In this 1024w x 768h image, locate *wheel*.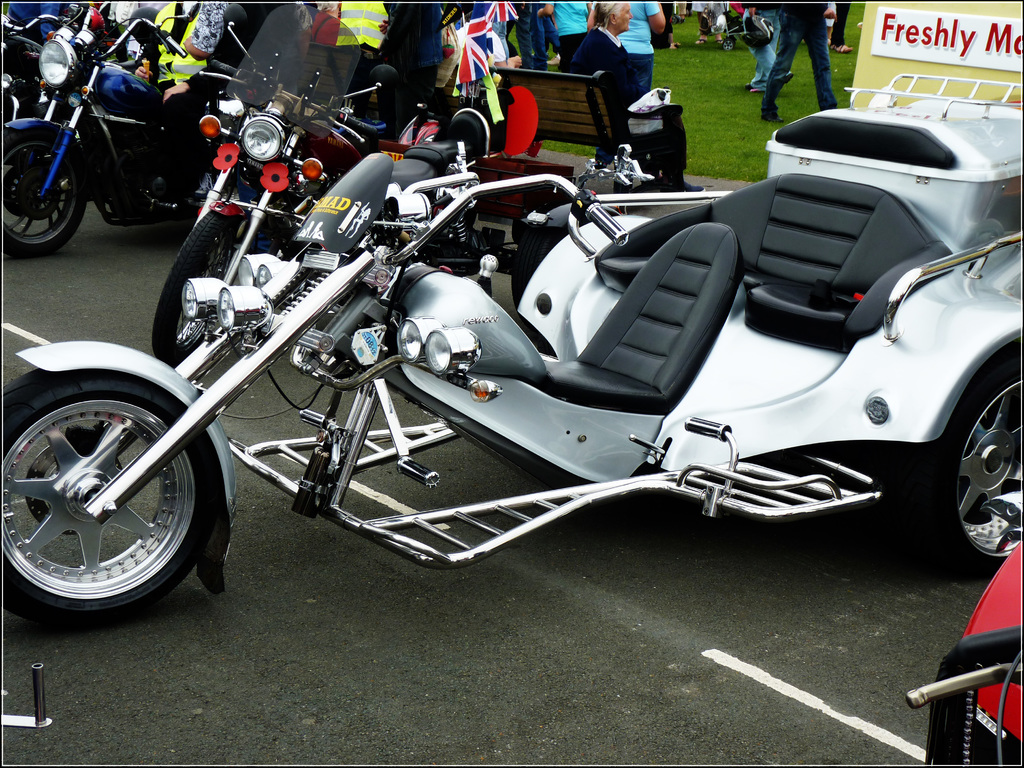
Bounding box: select_region(878, 341, 1020, 572).
